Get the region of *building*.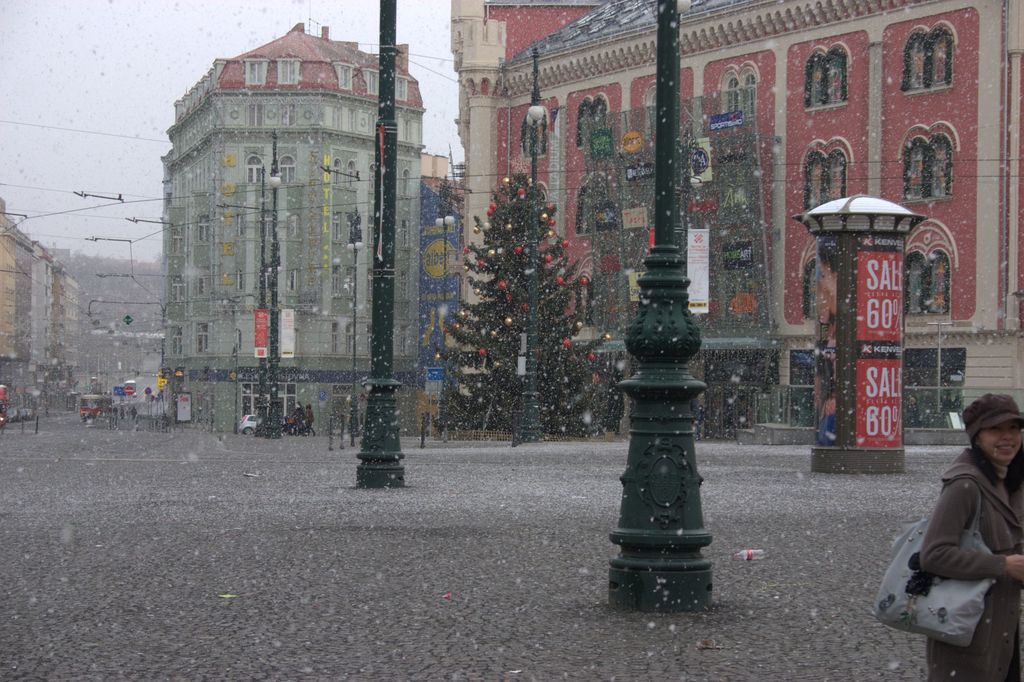
<region>159, 20, 428, 426</region>.
